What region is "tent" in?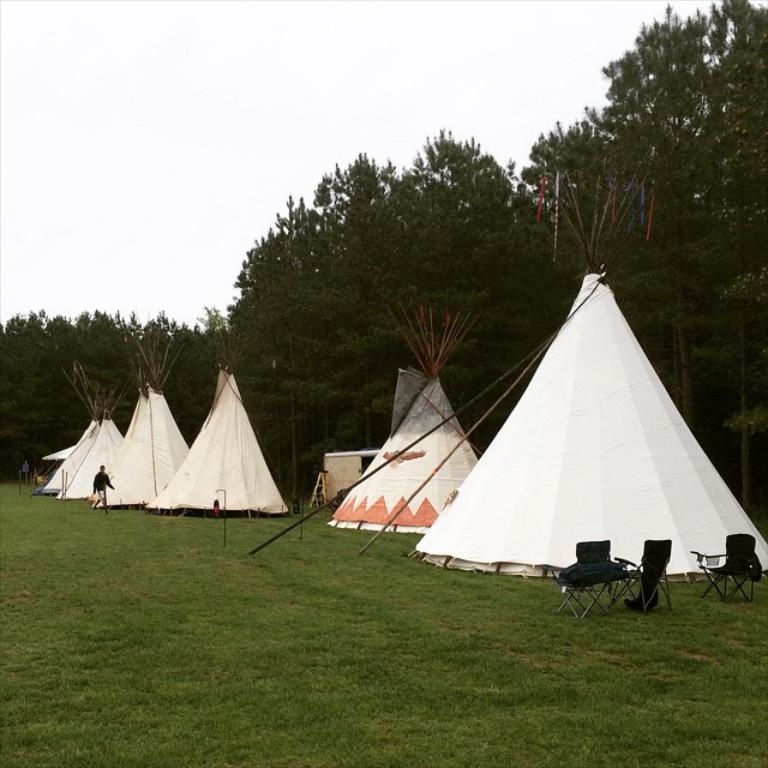
Rect(116, 301, 209, 508).
